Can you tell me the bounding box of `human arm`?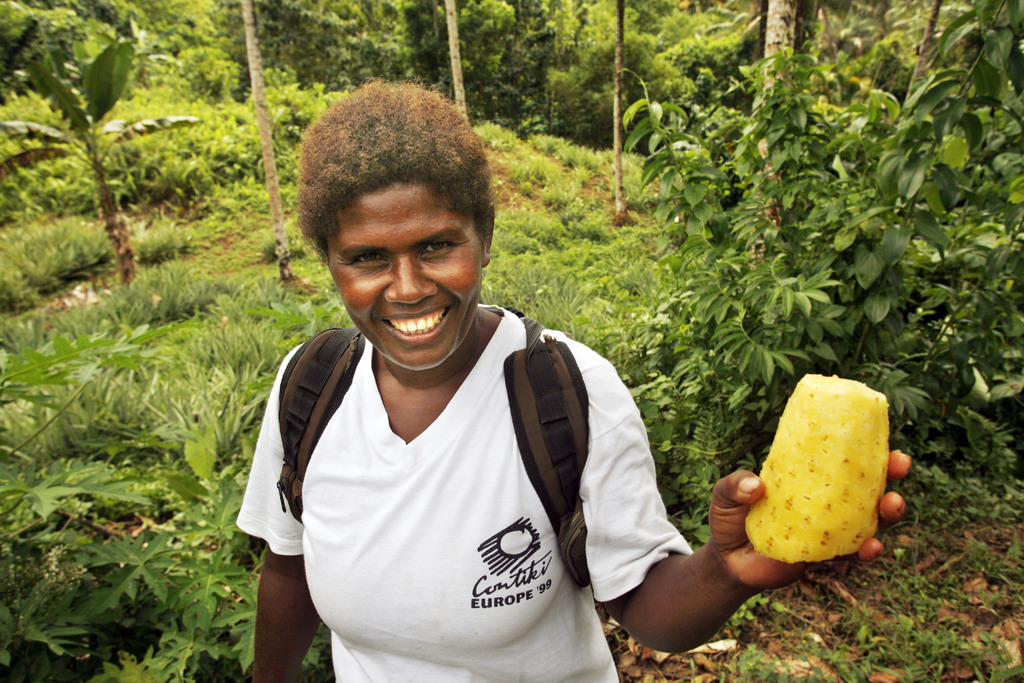
locate(594, 438, 856, 661).
